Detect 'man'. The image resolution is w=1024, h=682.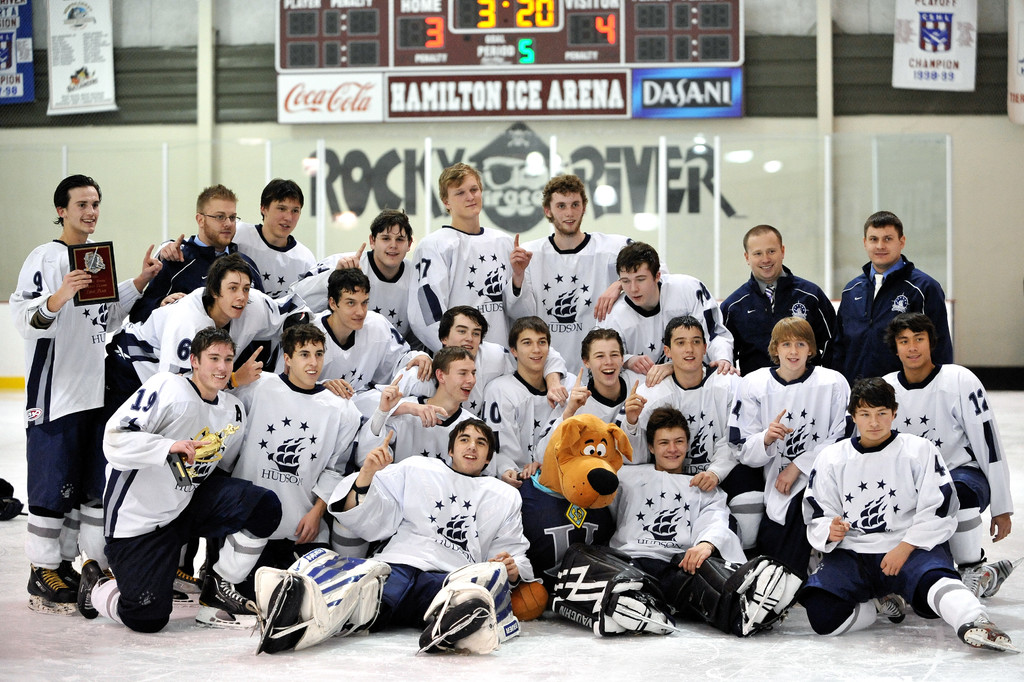
[116, 181, 261, 373].
